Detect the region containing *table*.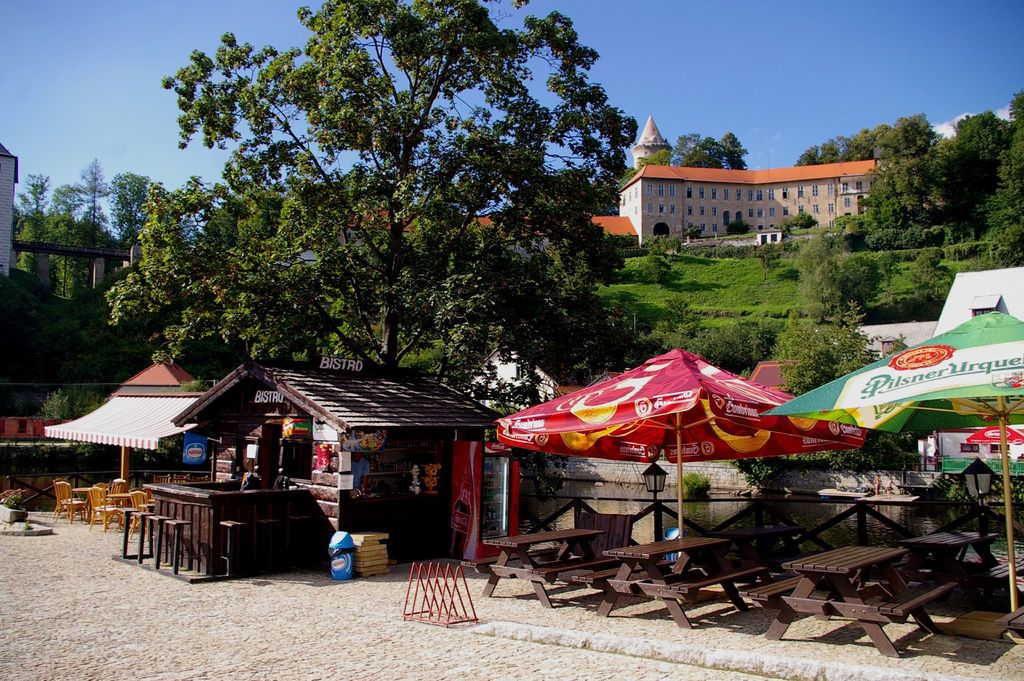
box=[905, 527, 1023, 606].
